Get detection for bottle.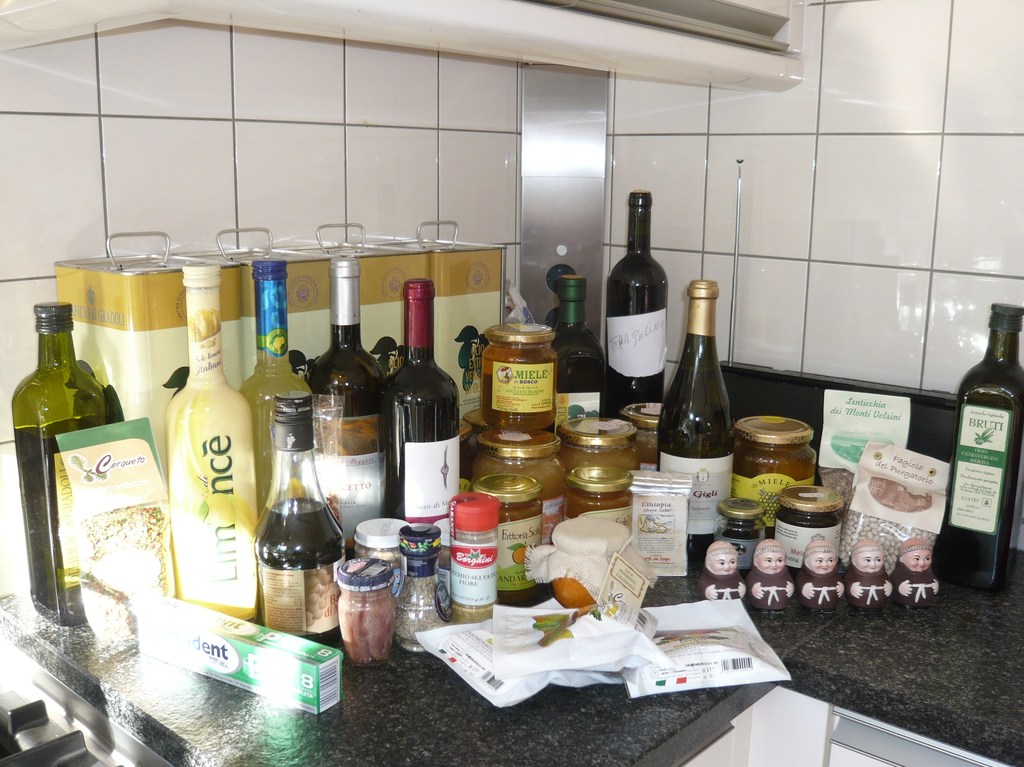
Detection: bbox=[937, 300, 1023, 591].
